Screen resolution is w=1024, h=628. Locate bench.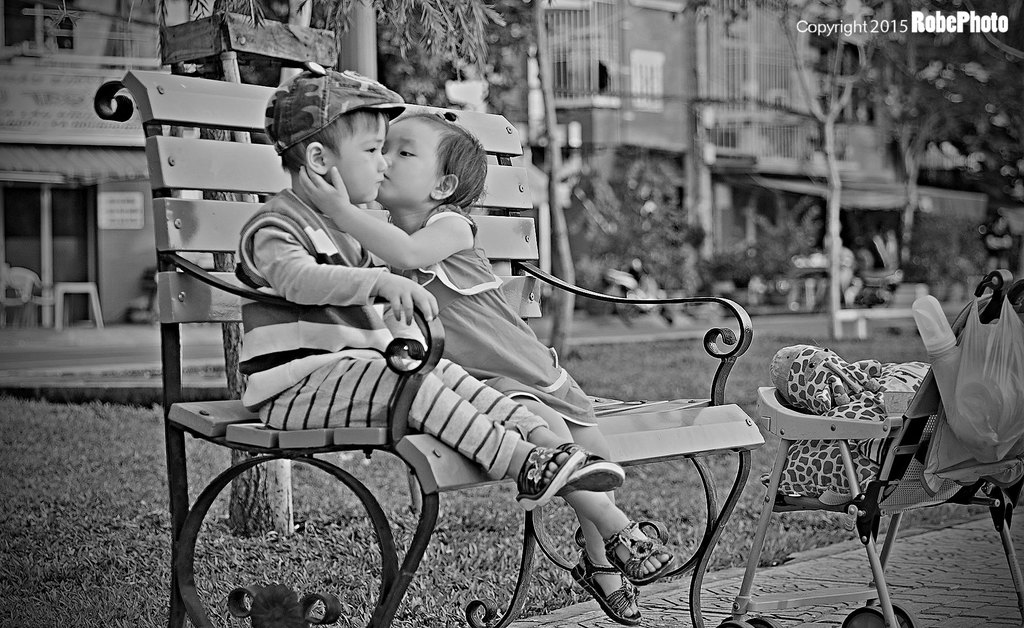
locate(90, 71, 764, 627).
